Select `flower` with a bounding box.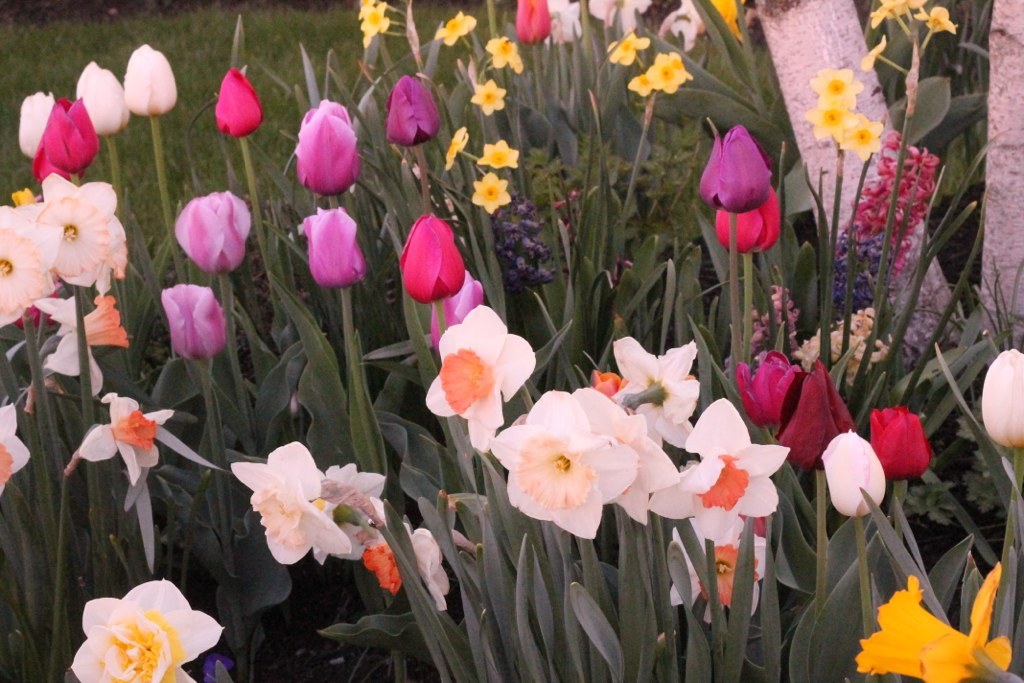
detection(821, 426, 881, 518).
